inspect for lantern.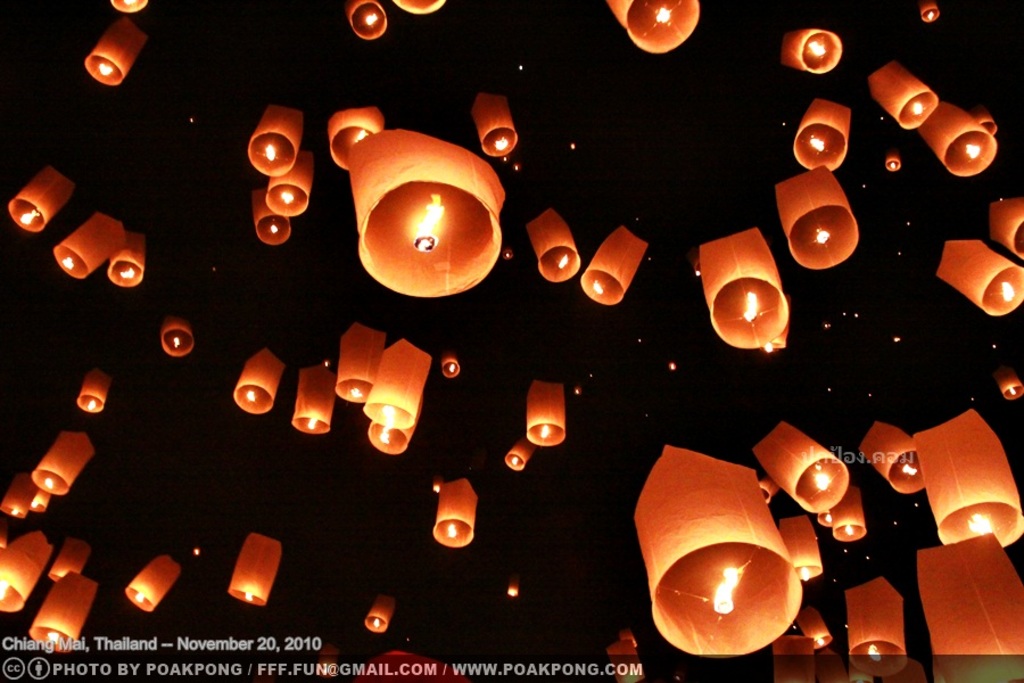
Inspection: <bbox>231, 534, 281, 604</bbox>.
